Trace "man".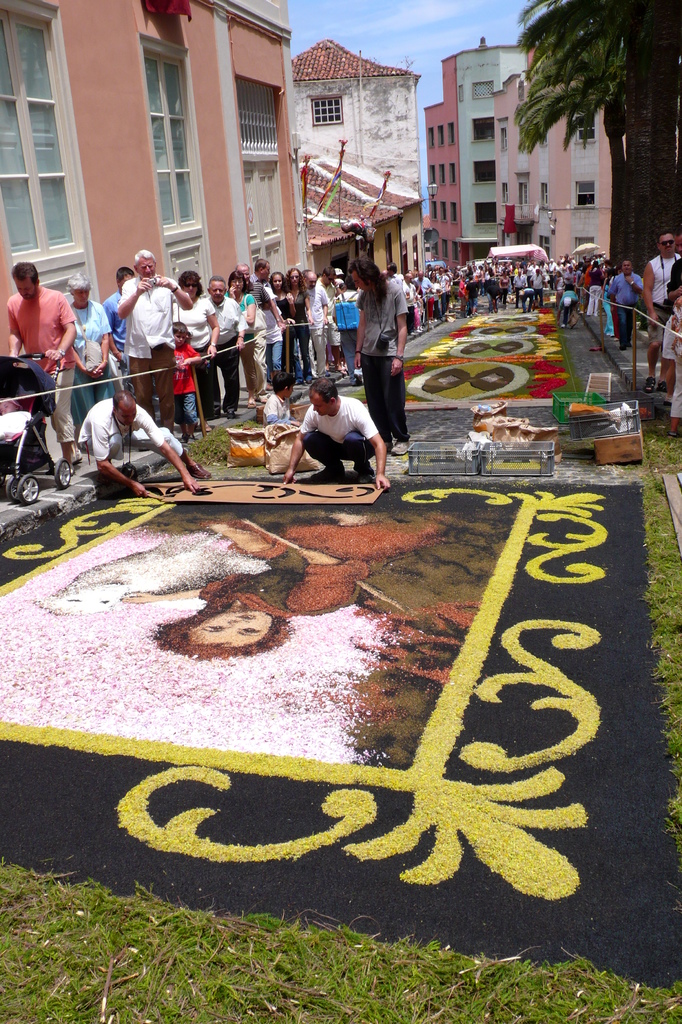
Traced to region(318, 268, 337, 314).
